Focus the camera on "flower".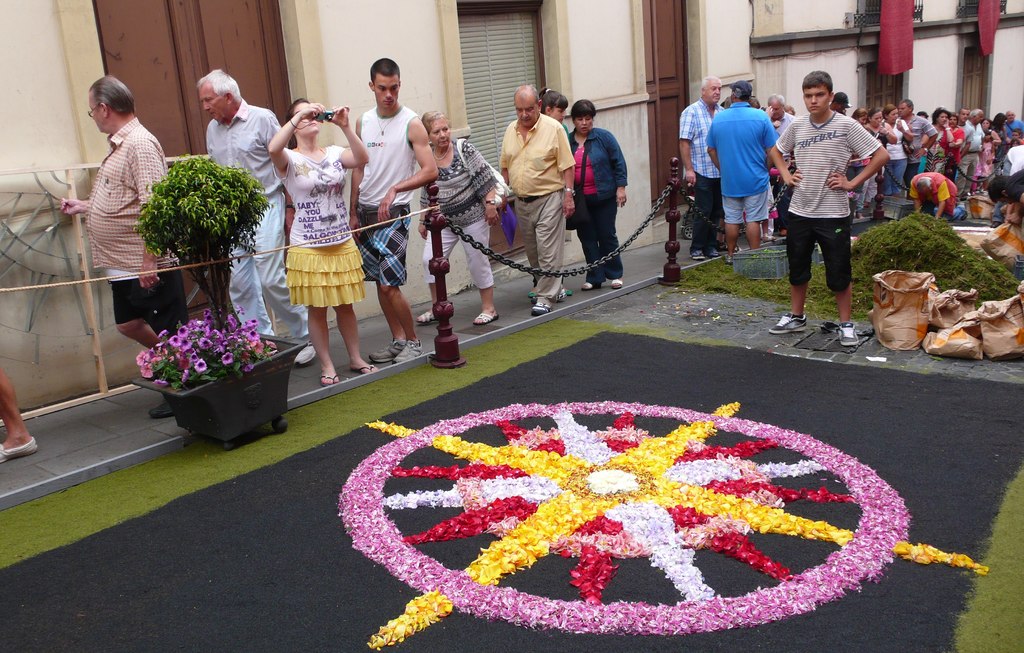
Focus region: [195,360,207,373].
